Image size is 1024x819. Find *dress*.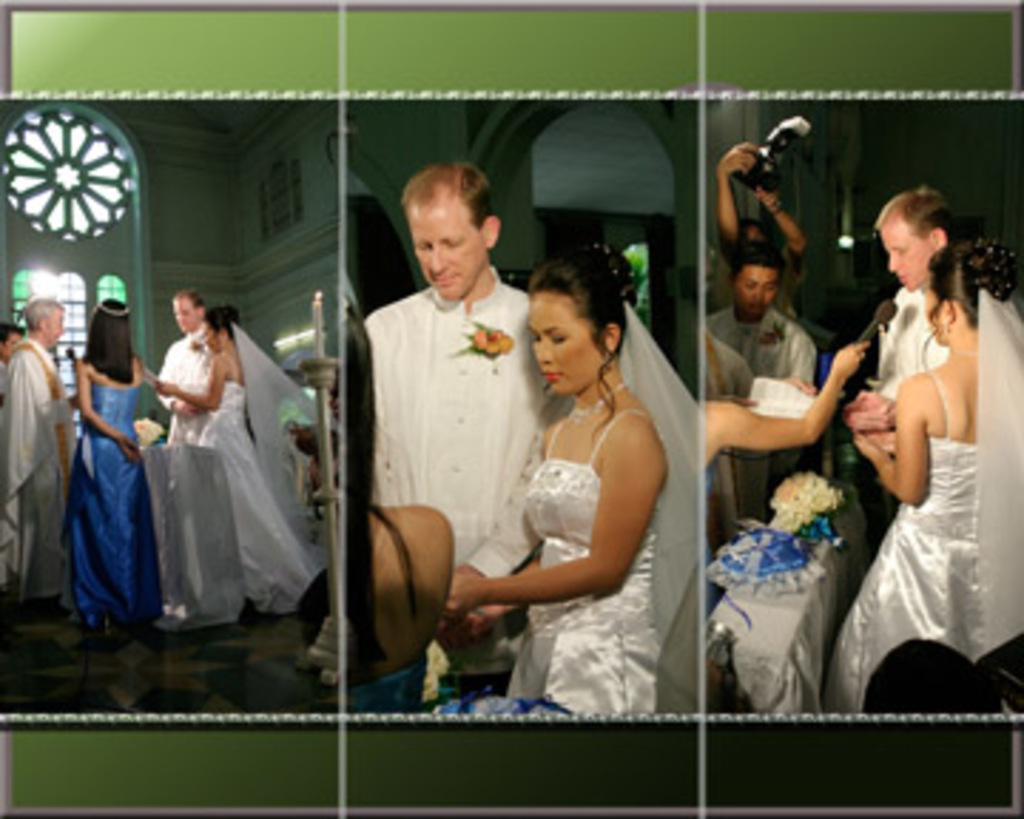
(x1=697, y1=321, x2=757, y2=577).
